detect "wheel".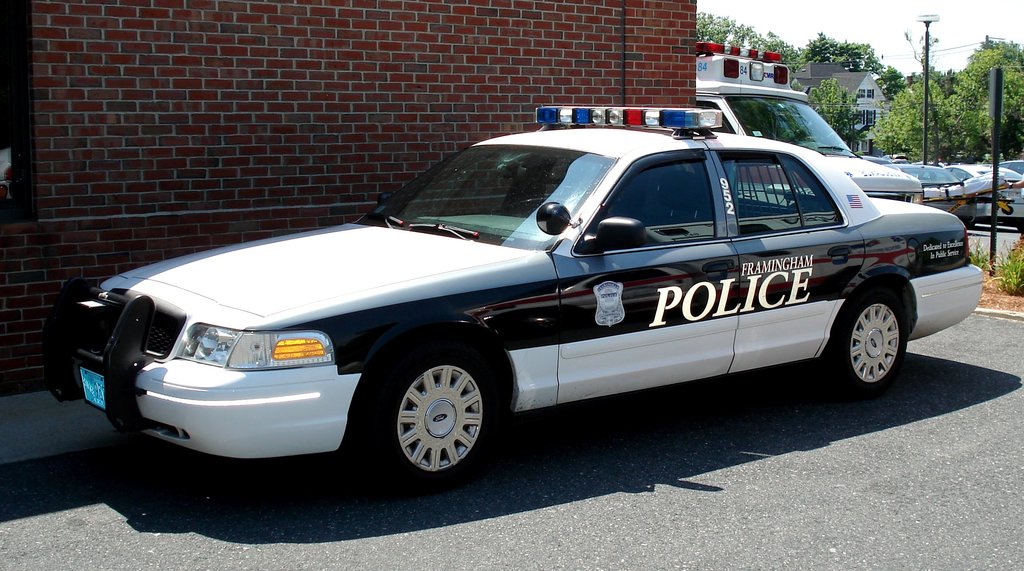
Detected at 381 355 488 483.
